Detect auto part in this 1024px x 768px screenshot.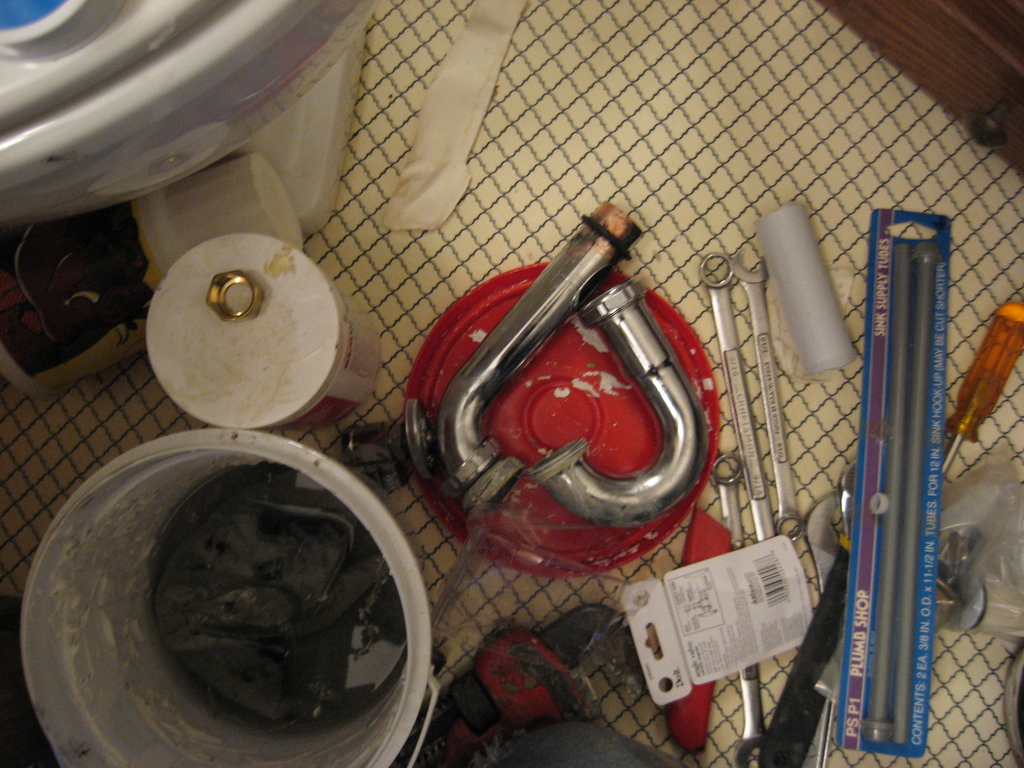
Detection: x1=209 y1=270 x2=263 y2=323.
